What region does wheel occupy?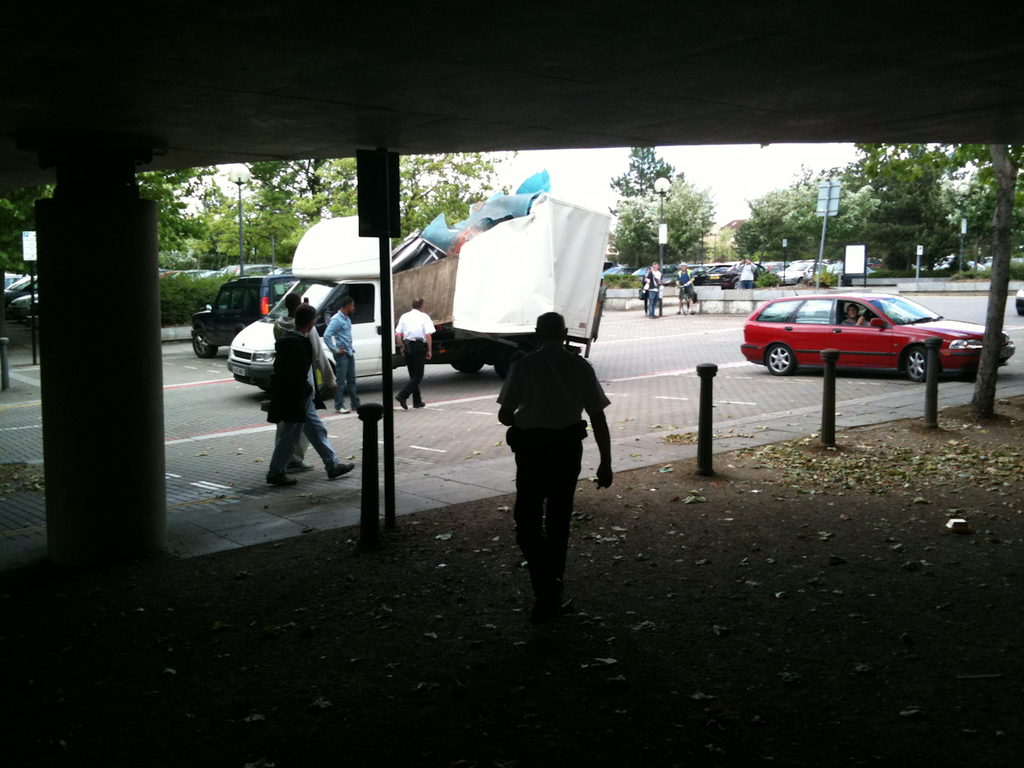
<bbox>729, 278, 740, 290</bbox>.
